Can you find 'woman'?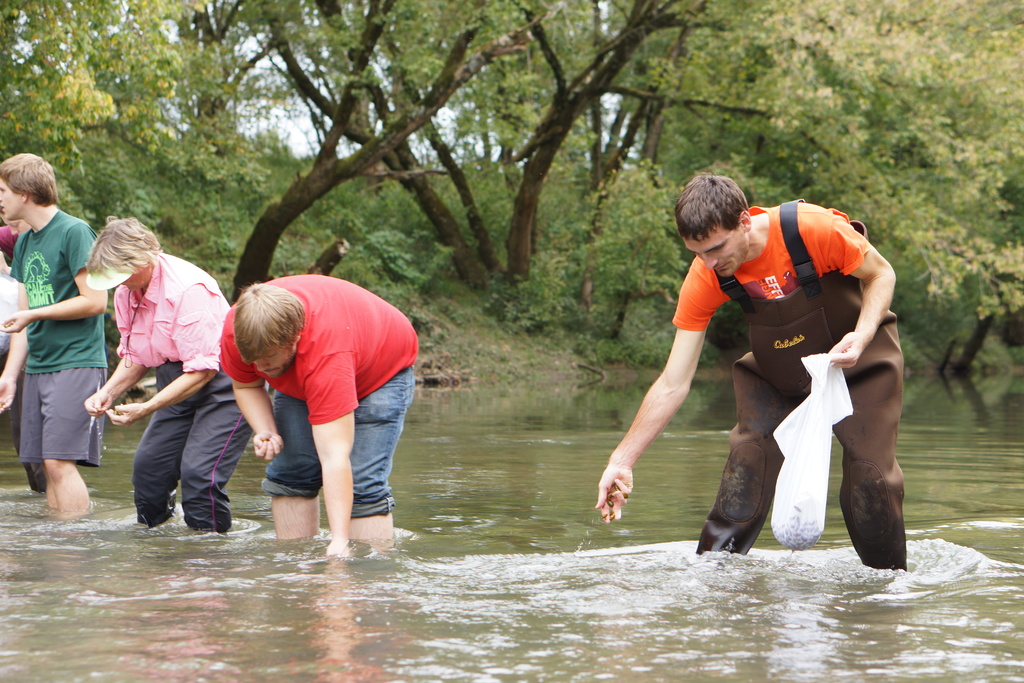
Yes, bounding box: rect(77, 214, 234, 550).
